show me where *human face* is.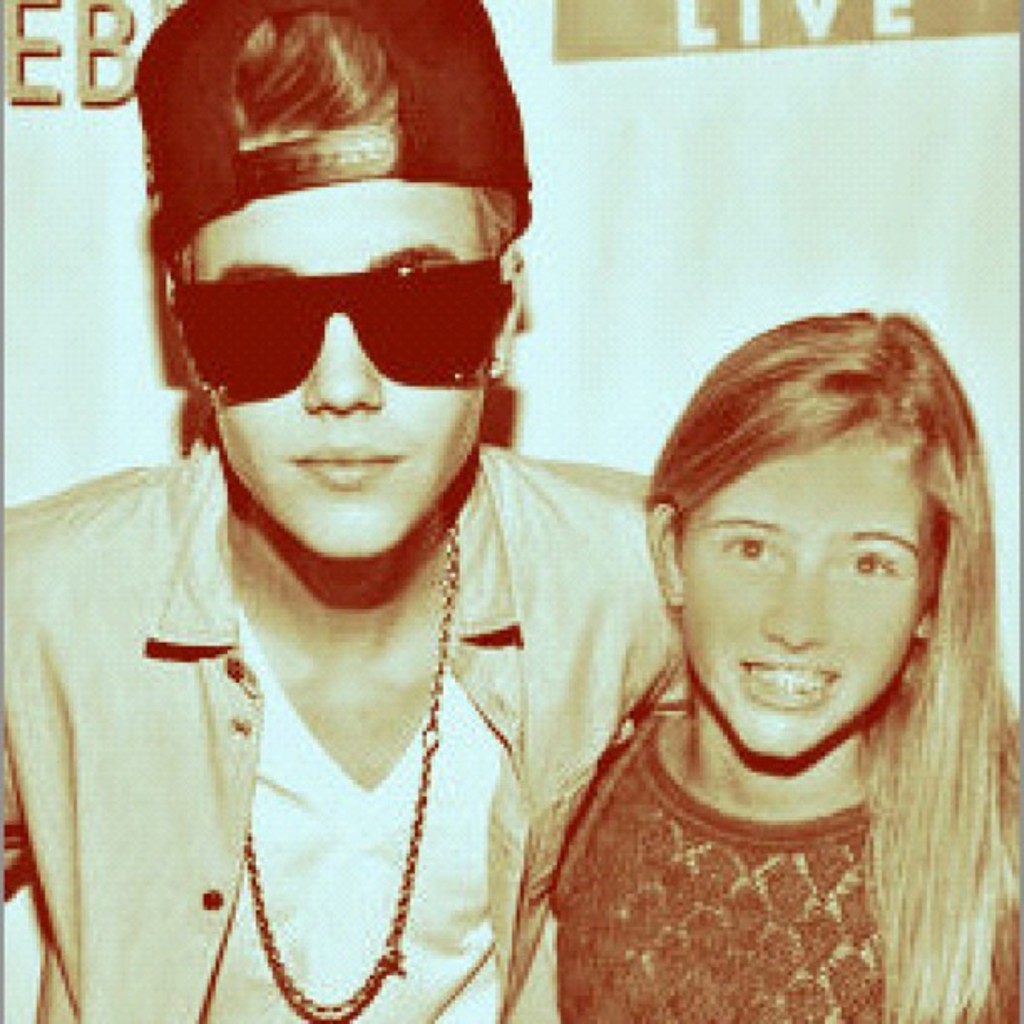
*human face* is at select_region(177, 171, 495, 559).
